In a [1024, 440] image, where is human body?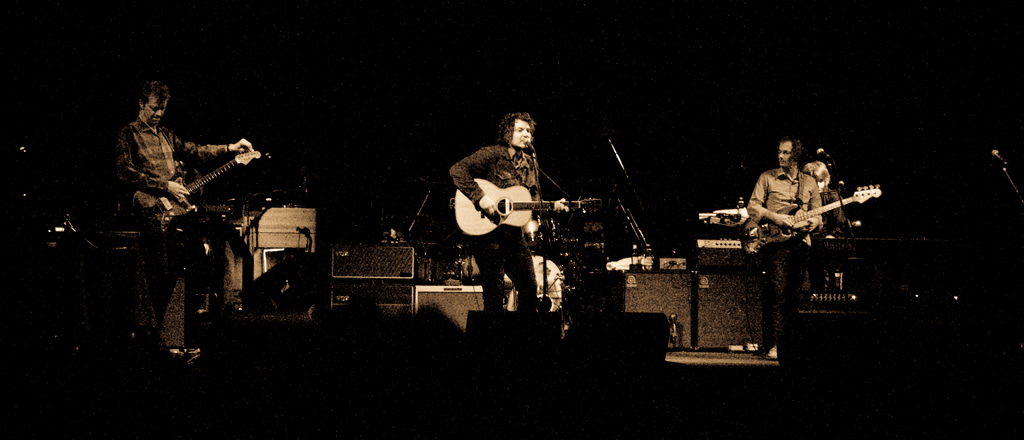
(left=449, top=101, right=579, bottom=311).
